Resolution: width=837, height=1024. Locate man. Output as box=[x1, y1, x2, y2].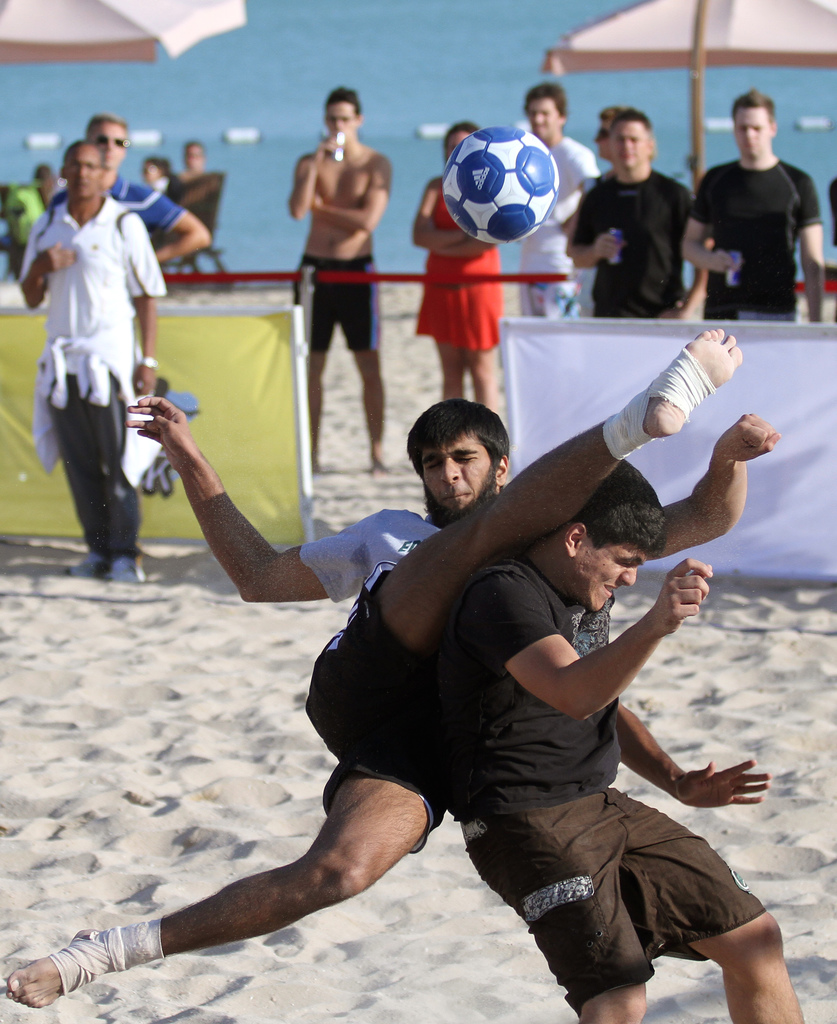
box=[436, 458, 804, 1023].
